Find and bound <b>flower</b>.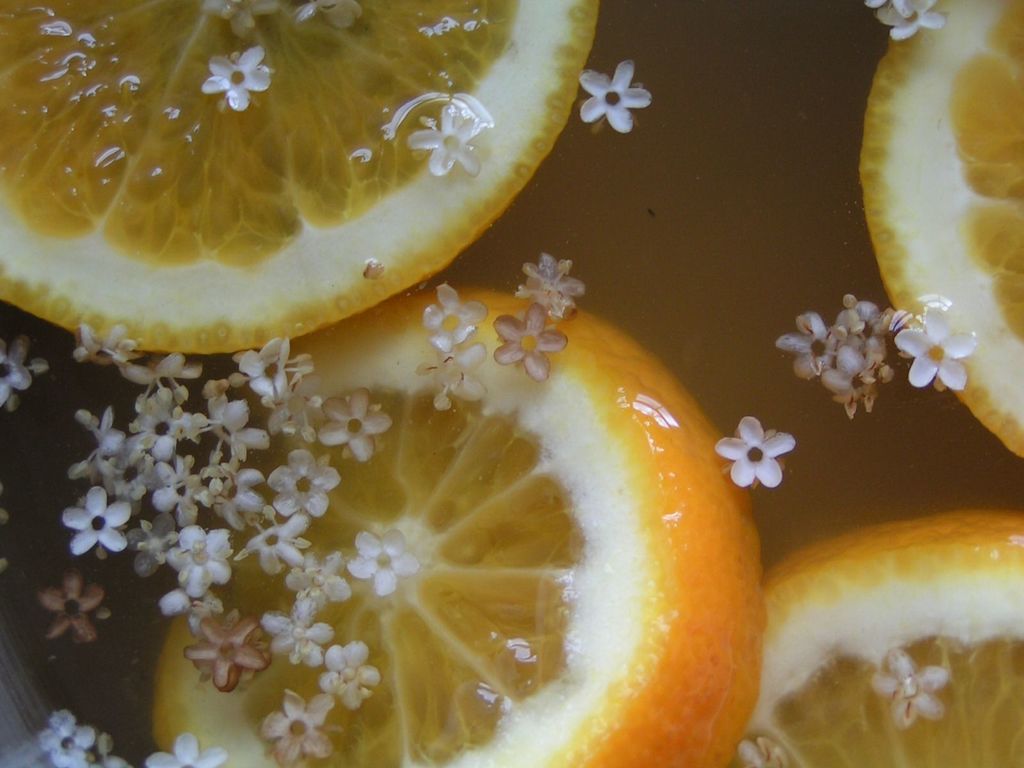
Bound: left=493, top=307, right=573, bottom=388.
